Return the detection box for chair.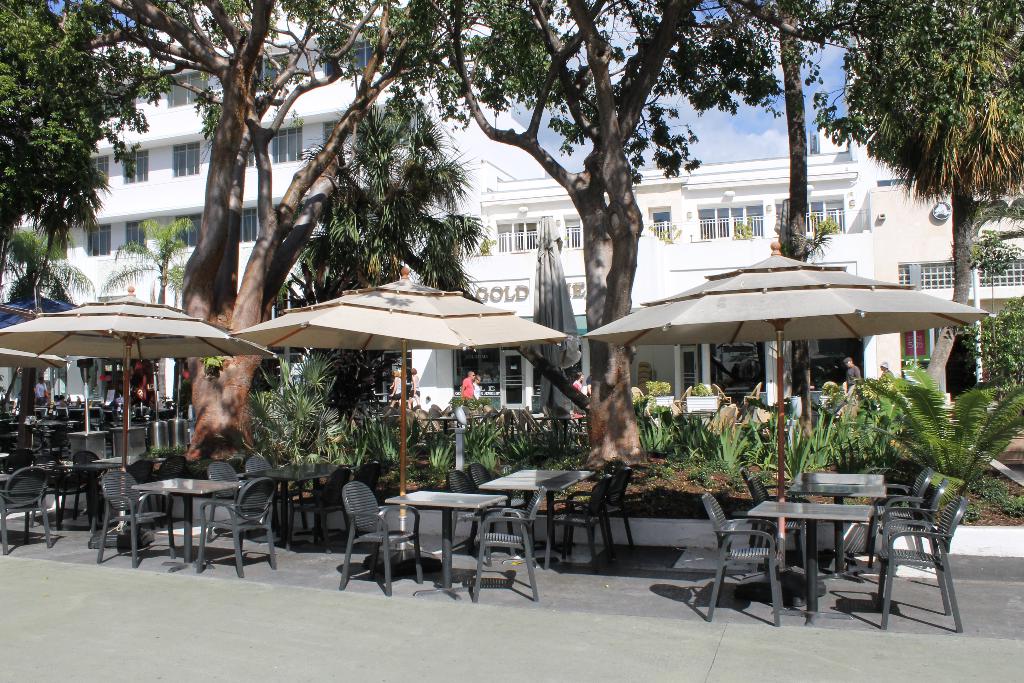
box(700, 497, 822, 630).
